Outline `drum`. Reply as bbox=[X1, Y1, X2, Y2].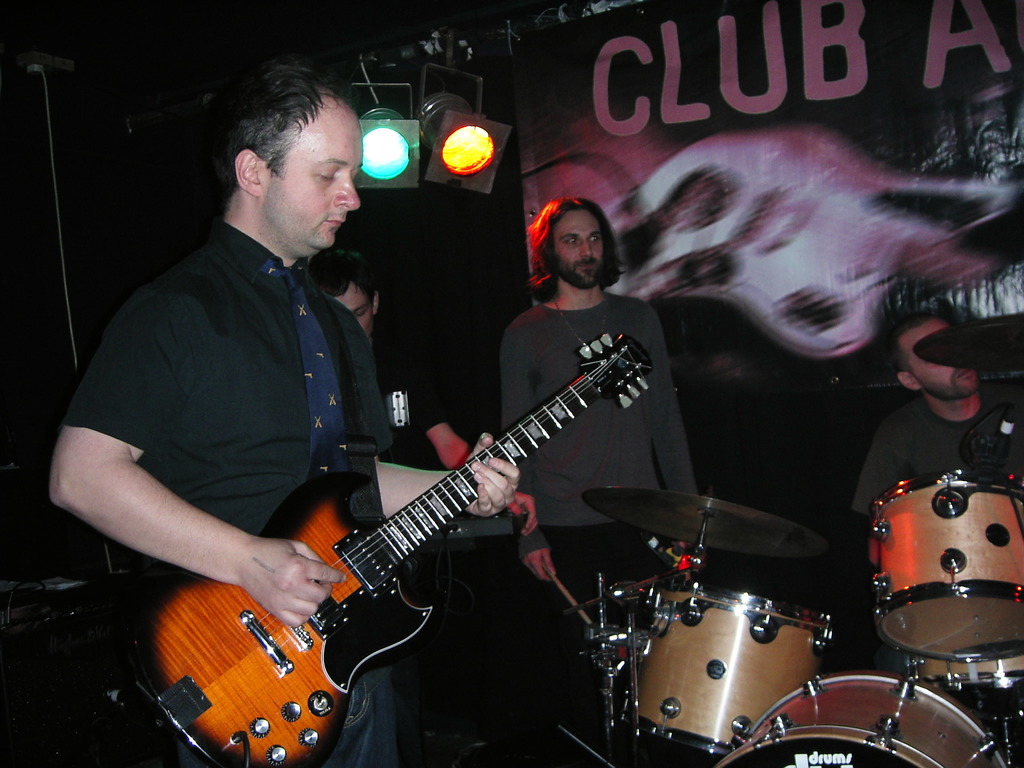
bbox=[908, 654, 1023, 687].
